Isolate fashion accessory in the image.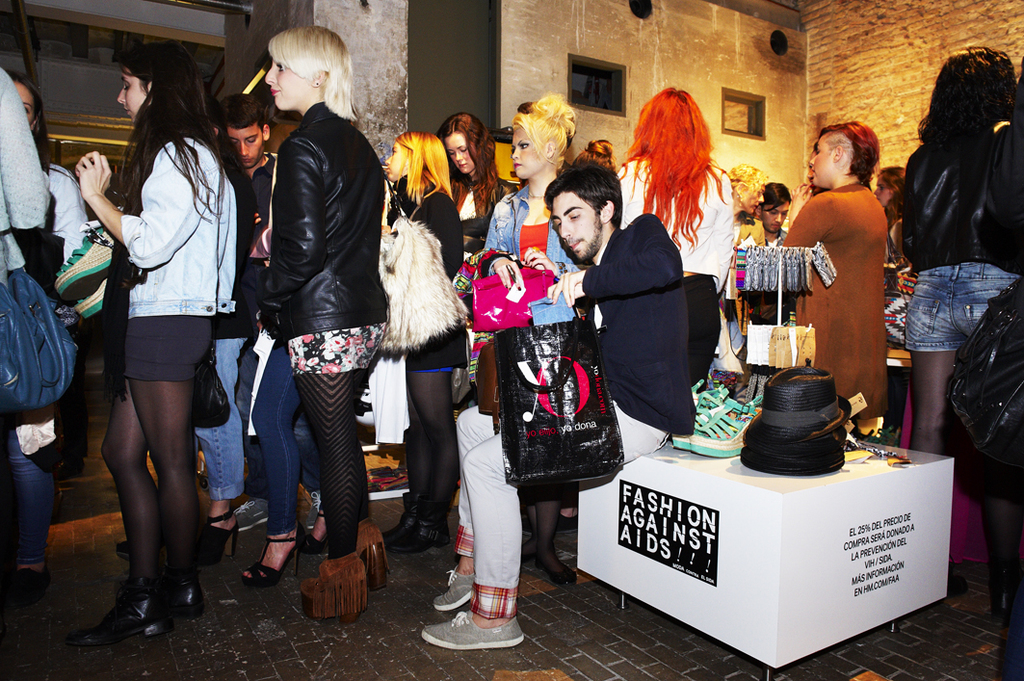
Isolated region: [left=57, top=579, right=174, bottom=646].
